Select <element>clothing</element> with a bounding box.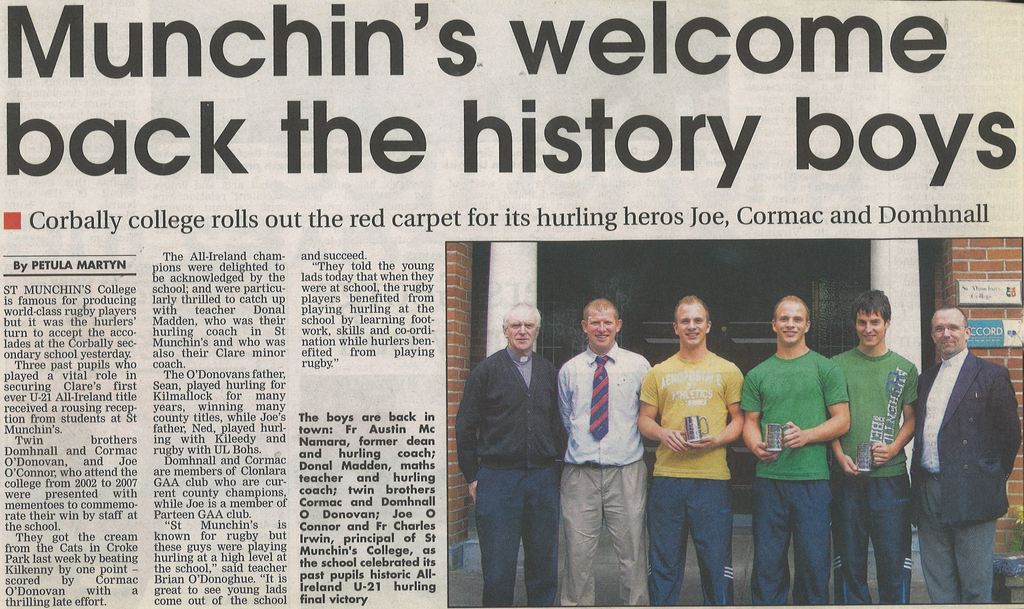
select_region(898, 369, 1007, 601).
